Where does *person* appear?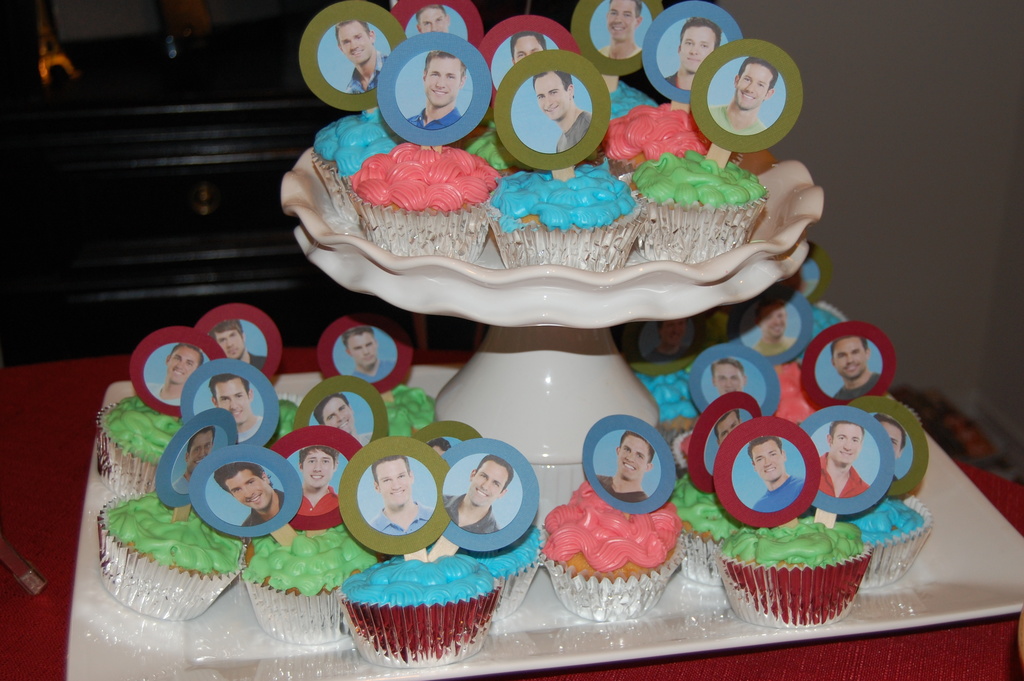
Appears at [left=169, top=429, right=212, bottom=493].
